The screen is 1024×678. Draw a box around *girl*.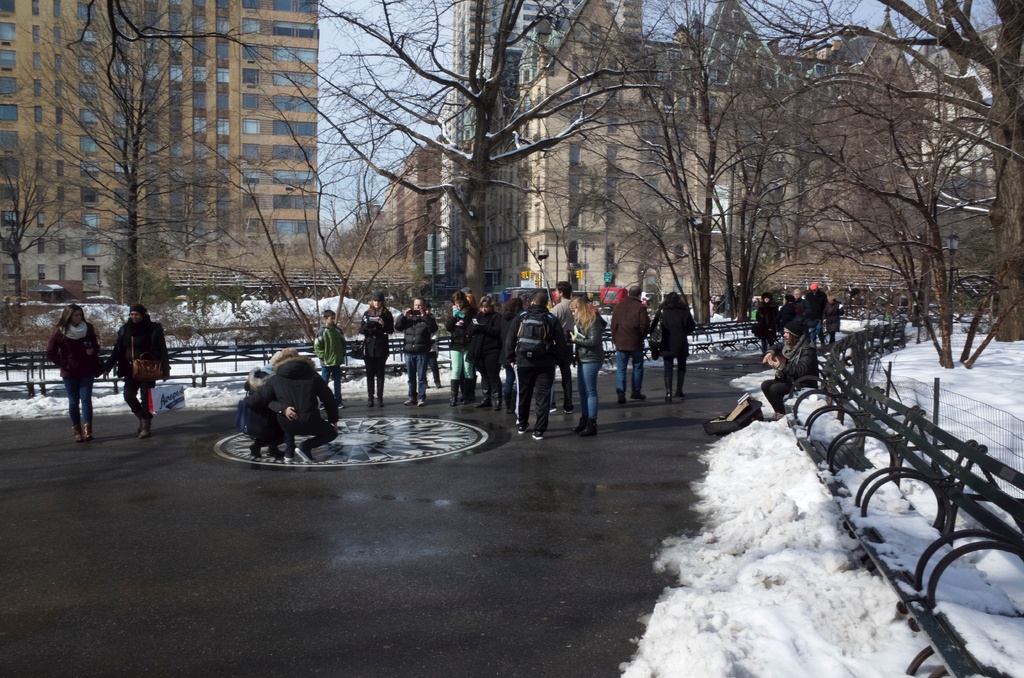
bbox(358, 291, 394, 408).
